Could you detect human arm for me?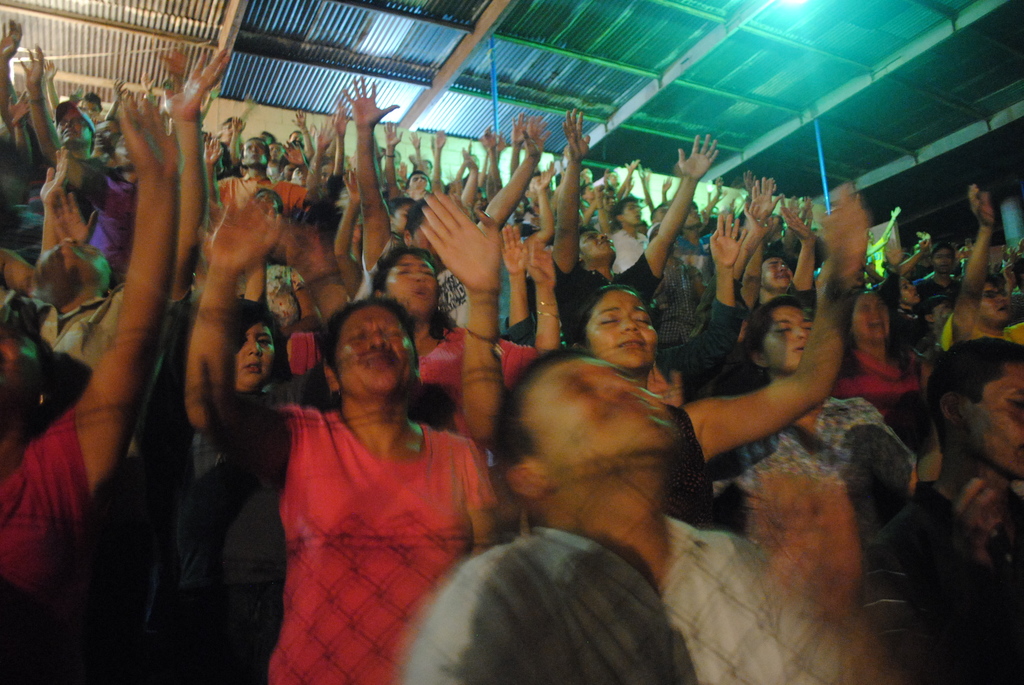
Detection result: box=[342, 75, 391, 272].
